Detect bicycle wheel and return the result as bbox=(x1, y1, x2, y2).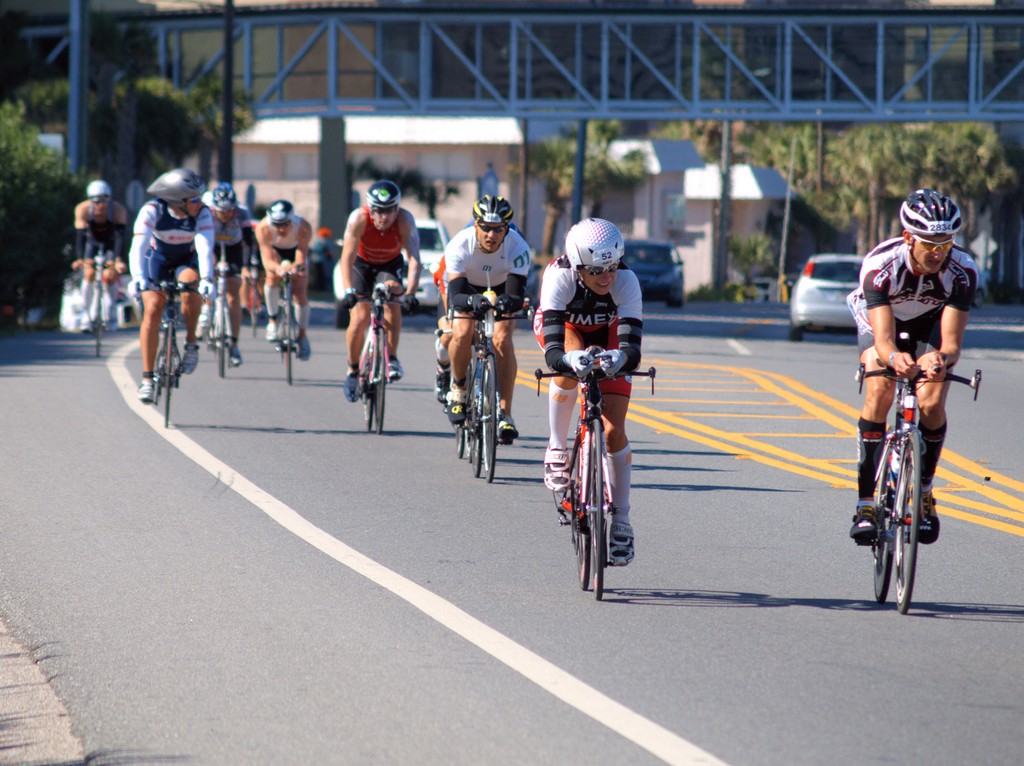
bbox=(890, 427, 922, 618).
